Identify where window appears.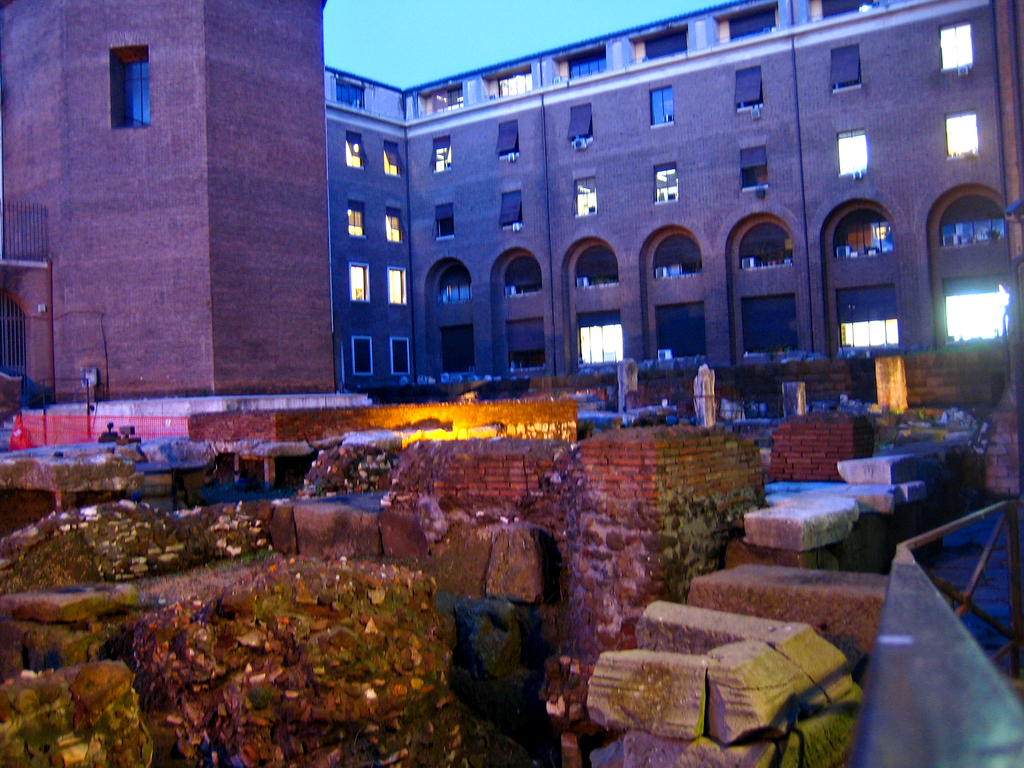
Appears at [740, 148, 768, 189].
